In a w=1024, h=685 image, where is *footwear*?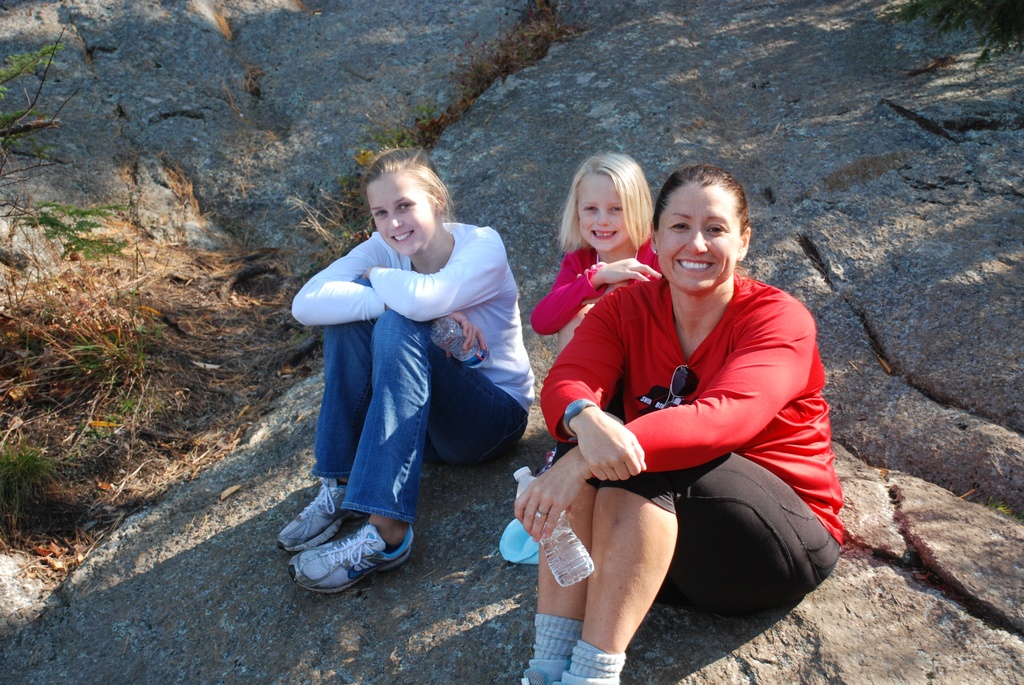
275, 475, 361, 554.
